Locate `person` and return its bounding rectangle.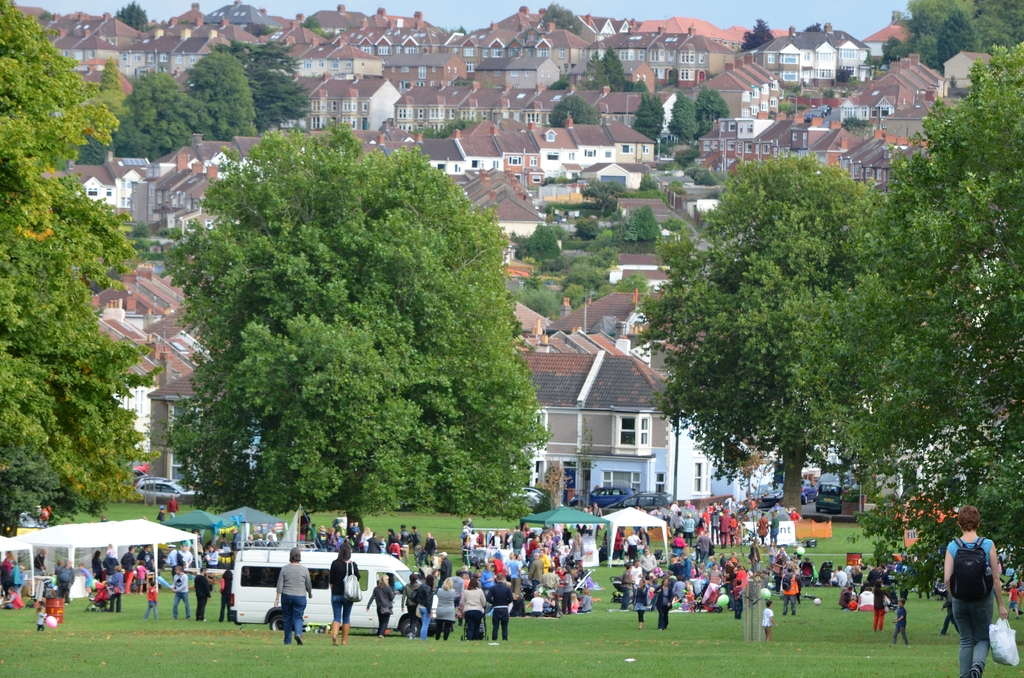
{"left": 211, "top": 567, "right": 217, "bottom": 588}.
